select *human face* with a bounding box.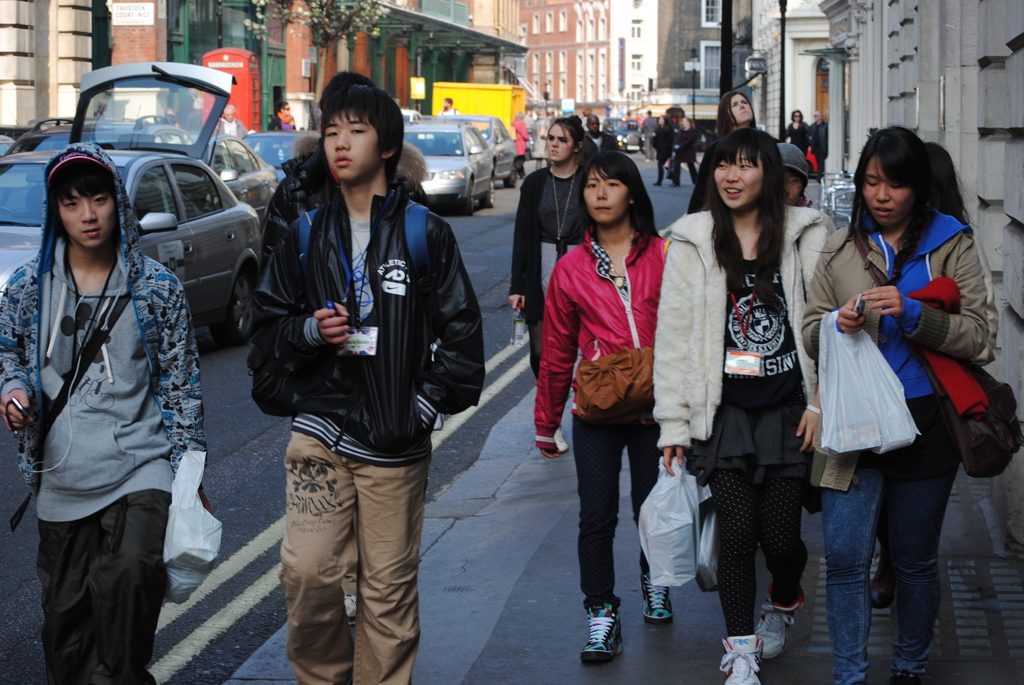
(left=589, top=119, right=599, bottom=134).
